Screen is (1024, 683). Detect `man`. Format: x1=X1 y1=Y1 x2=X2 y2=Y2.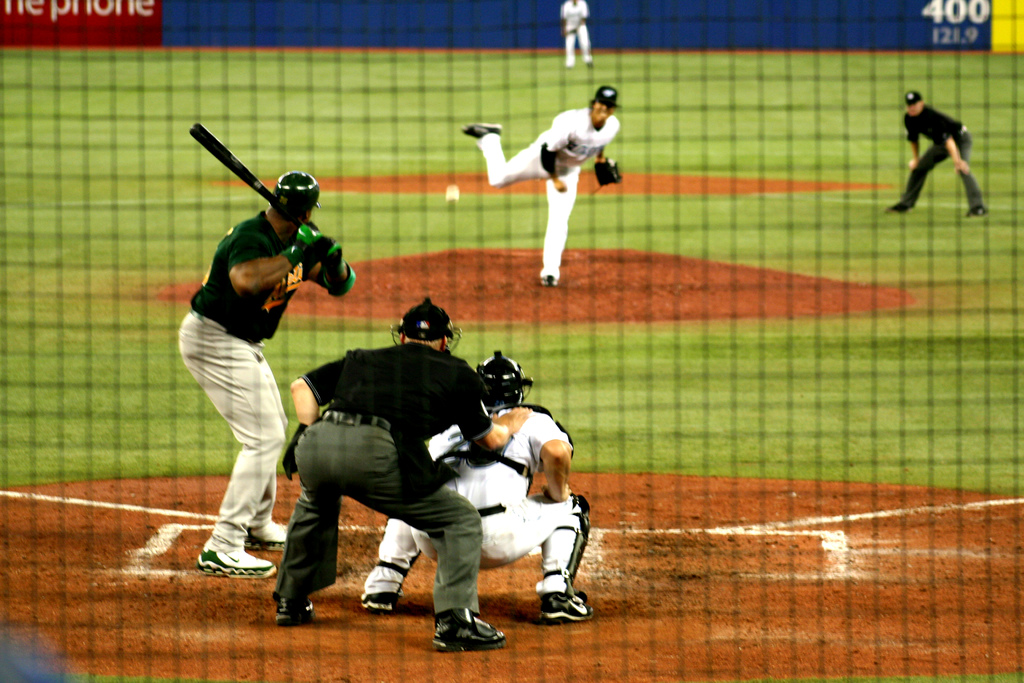
x1=362 y1=351 x2=595 y2=627.
